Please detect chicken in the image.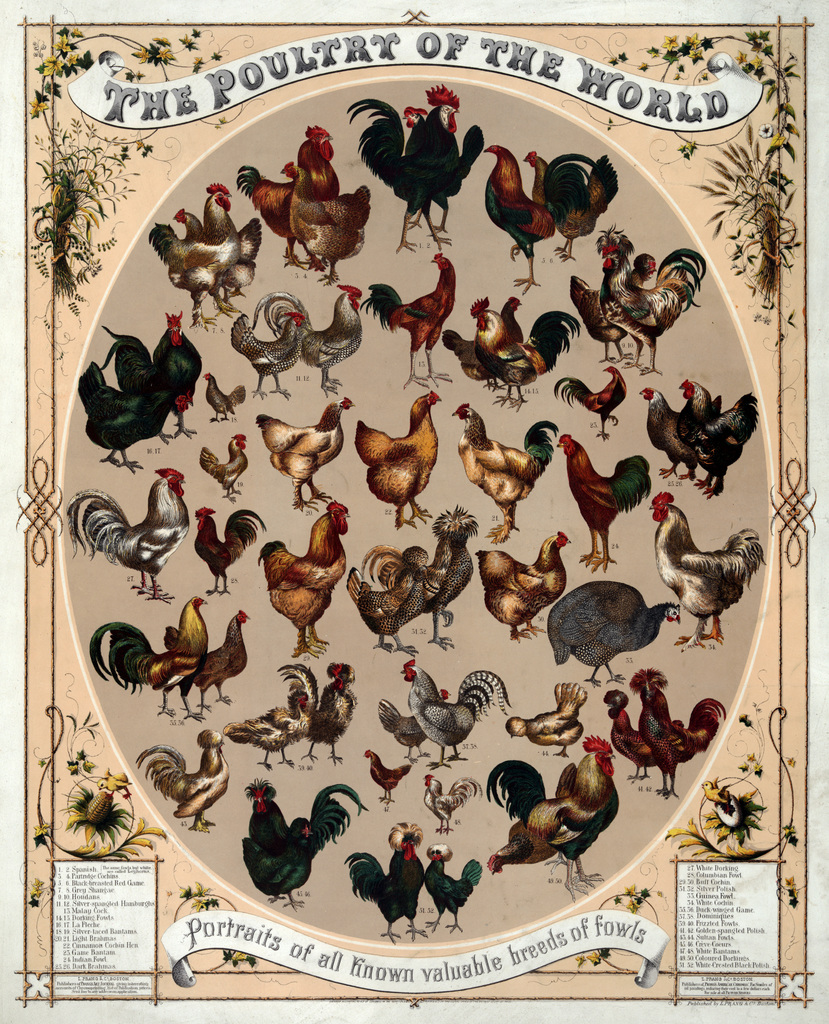
Rect(227, 310, 309, 404).
